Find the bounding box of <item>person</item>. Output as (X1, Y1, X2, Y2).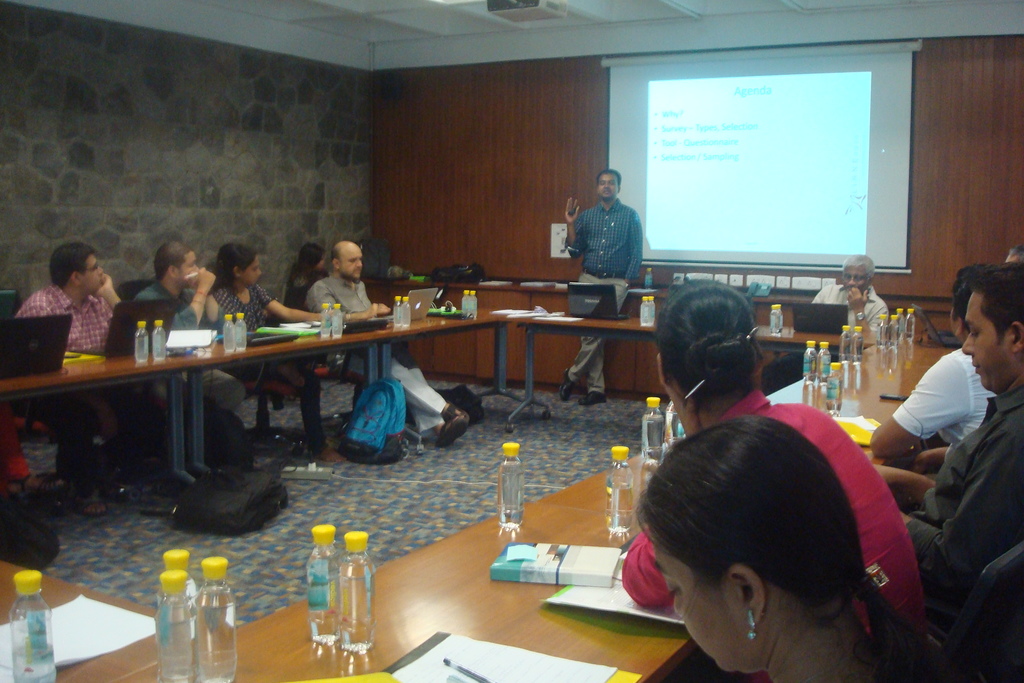
(135, 242, 245, 410).
